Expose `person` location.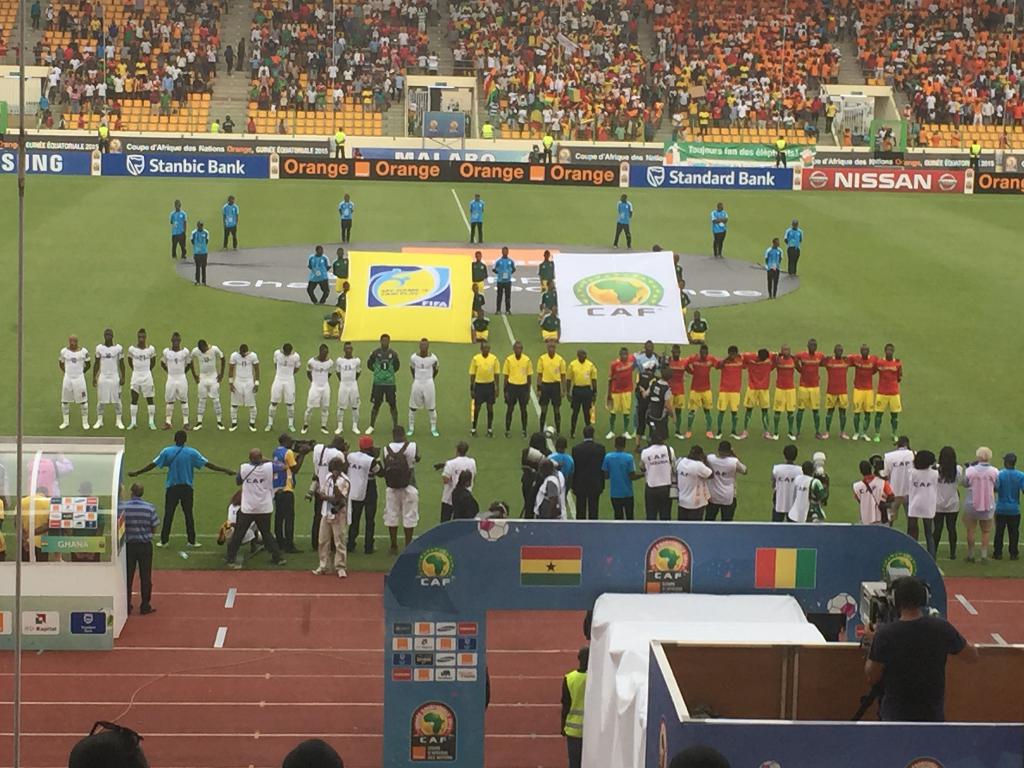
Exposed at x1=301 y1=344 x2=336 y2=438.
